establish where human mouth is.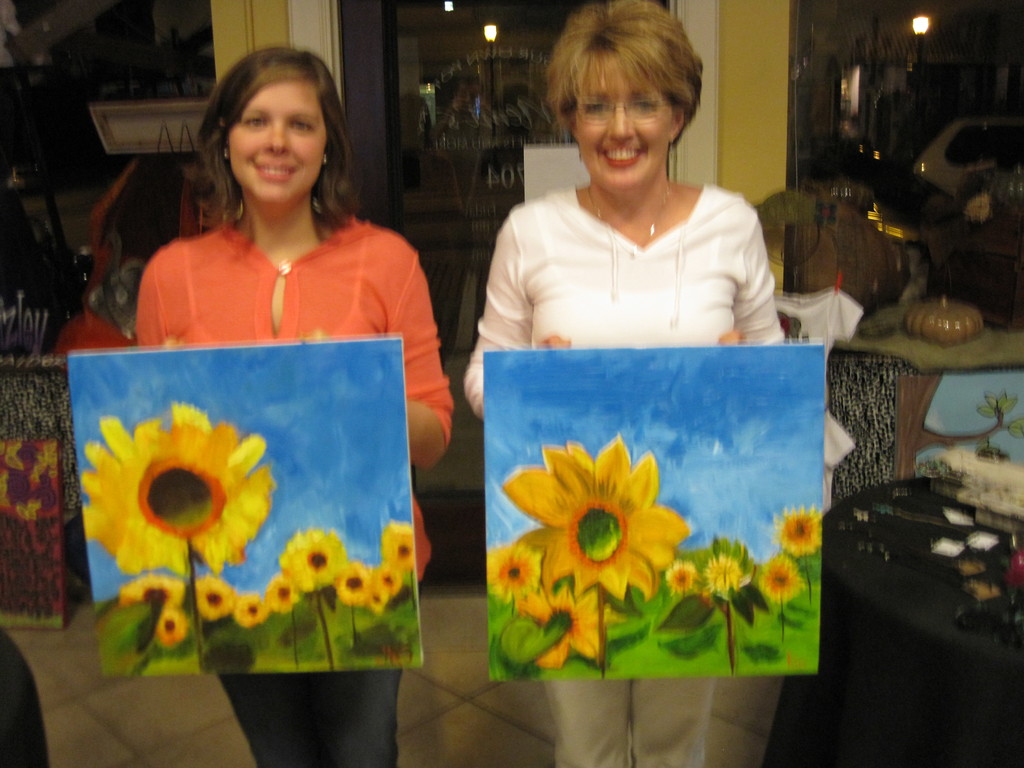
Established at pyautogui.locateOnScreen(257, 163, 297, 180).
